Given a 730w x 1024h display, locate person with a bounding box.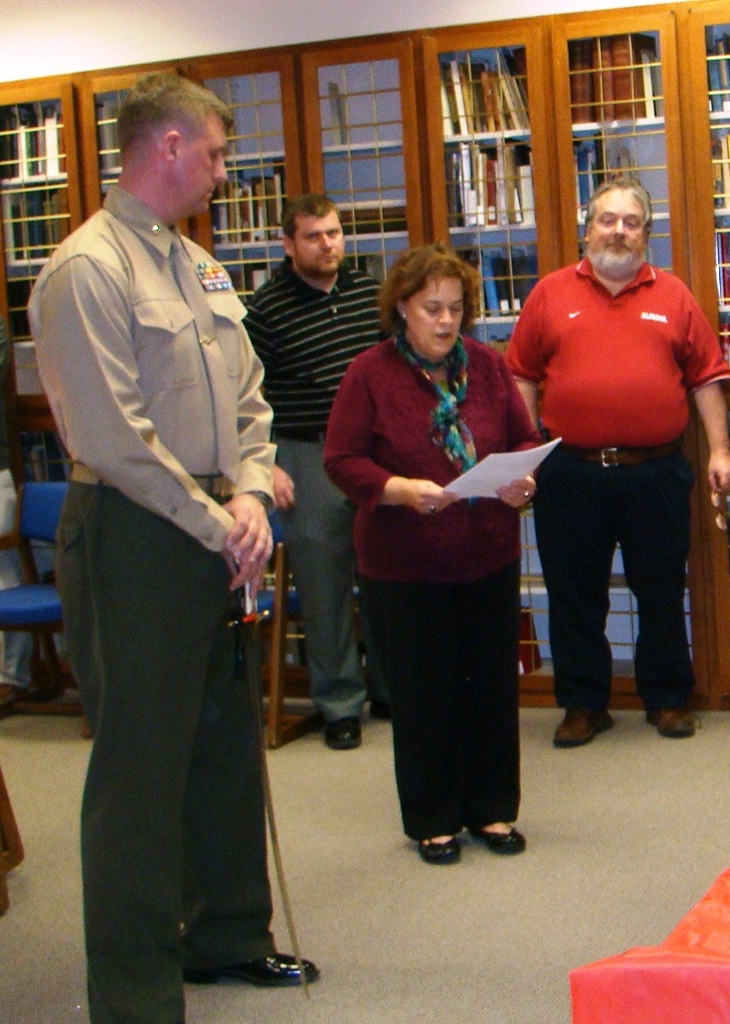
Located: {"left": 22, "top": 69, "right": 330, "bottom": 1023}.
